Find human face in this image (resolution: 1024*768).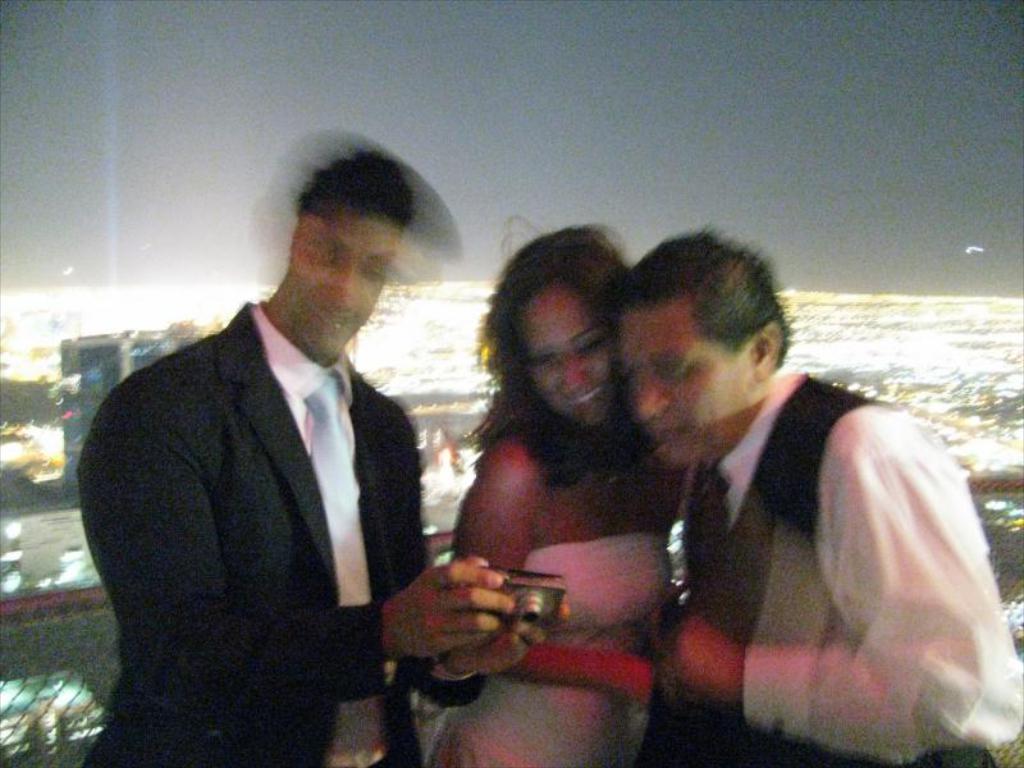
x1=280 y1=211 x2=408 y2=365.
